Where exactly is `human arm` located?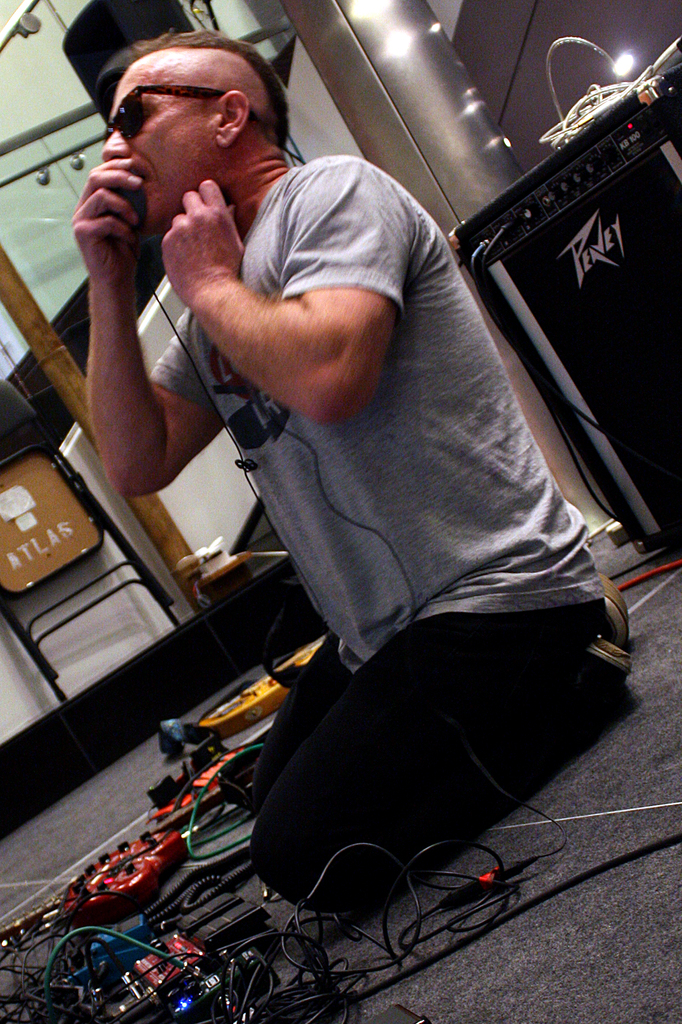
Its bounding box is region(157, 175, 415, 435).
